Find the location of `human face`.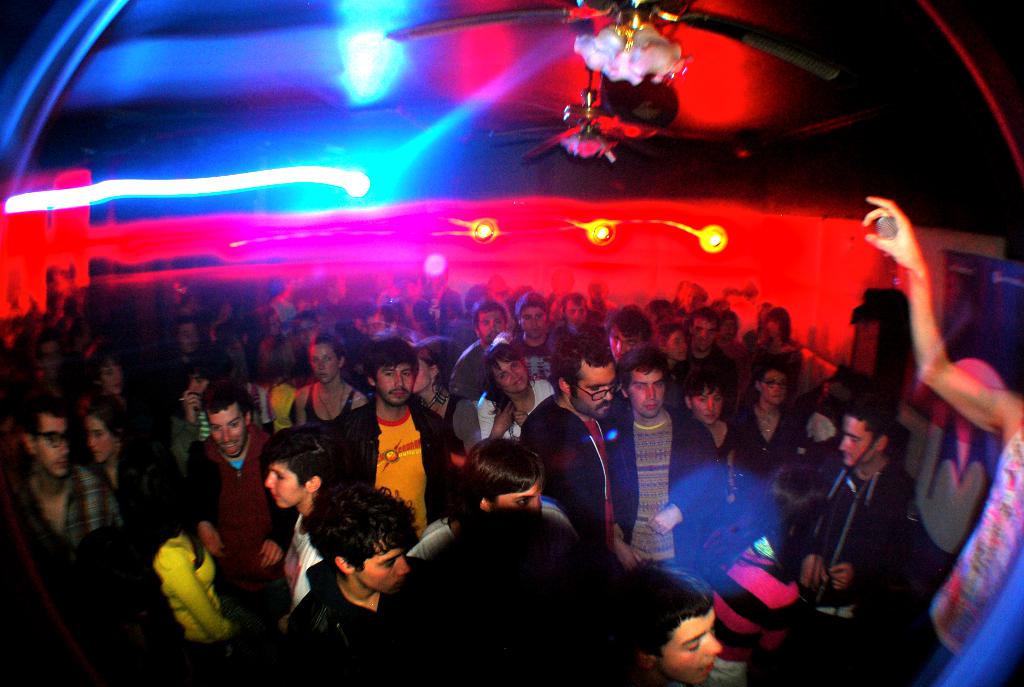
Location: select_region(519, 304, 548, 337).
